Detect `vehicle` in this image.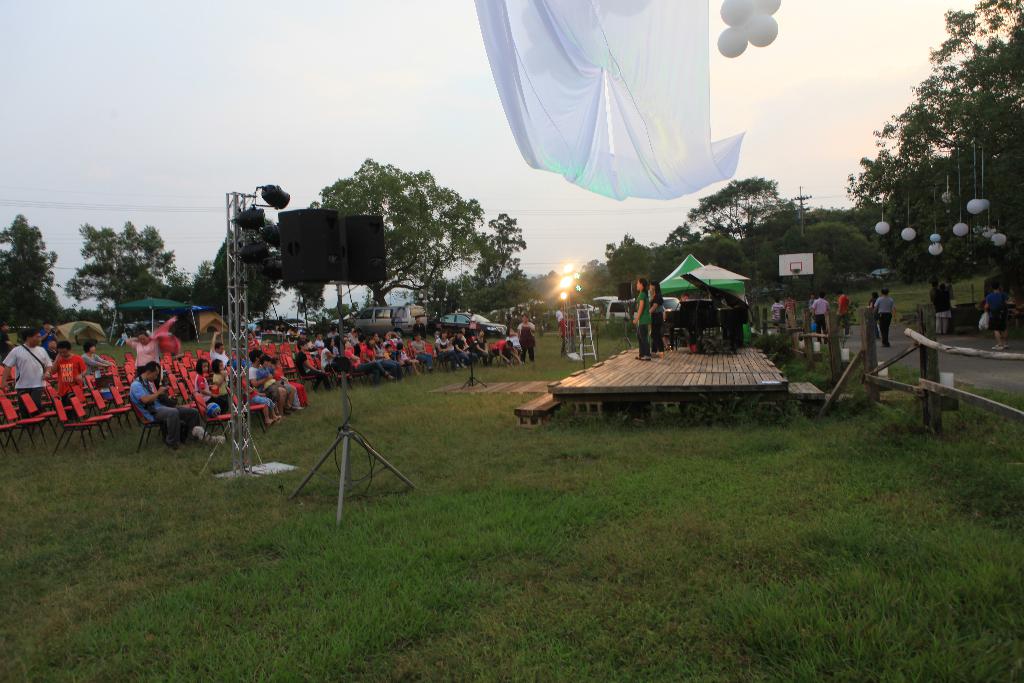
Detection: (609, 299, 683, 320).
